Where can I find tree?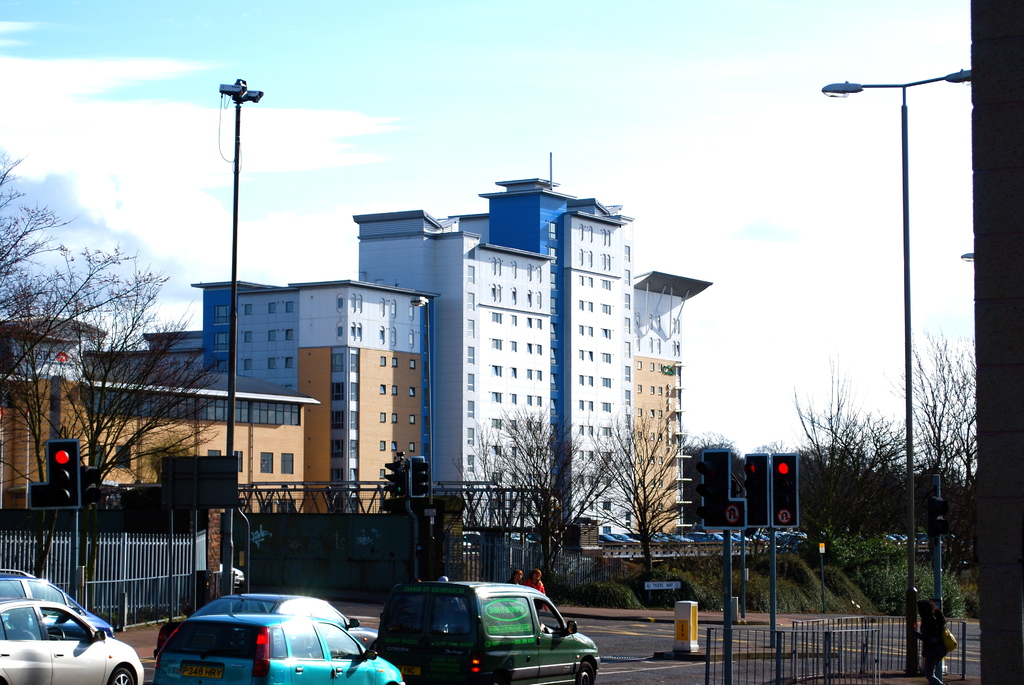
You can find it at [x1=838, y1=543, x2=957, y2=620].
